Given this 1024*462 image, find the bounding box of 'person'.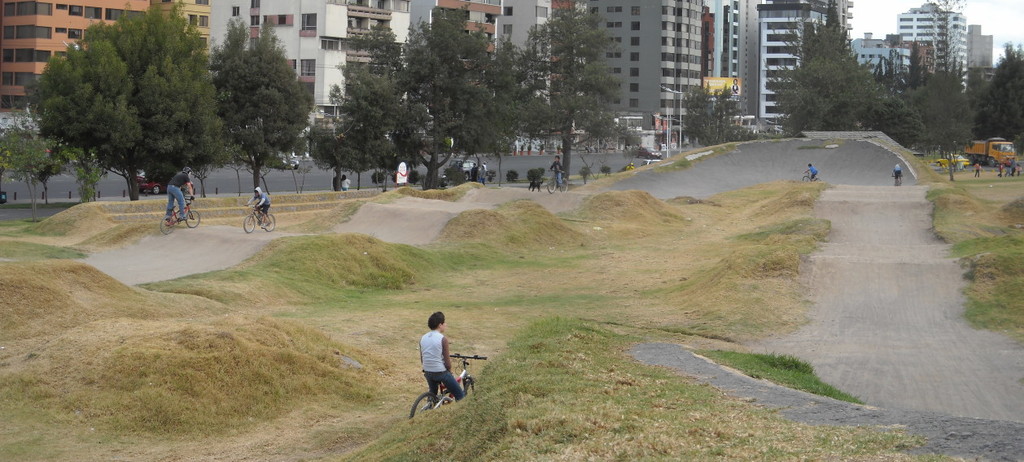
[left=466, top=160, right=481, bottom=185].
